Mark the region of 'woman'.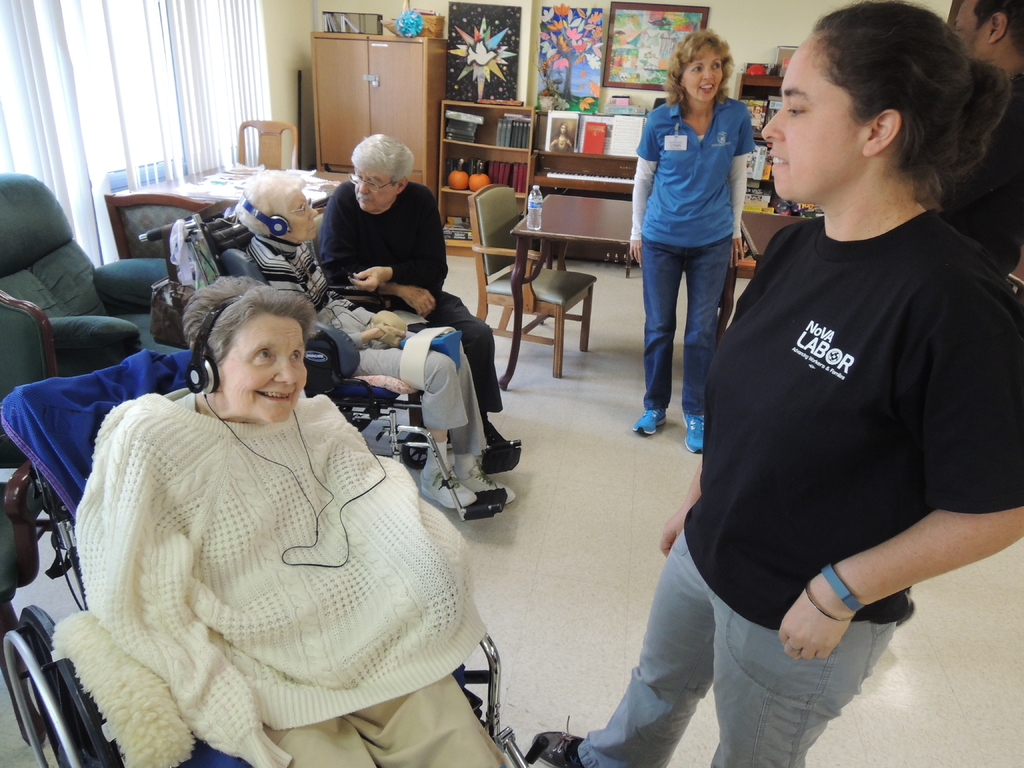
Region: {"x1": 727, "y1": 4, "x2": 1023, "y2": 767}.
